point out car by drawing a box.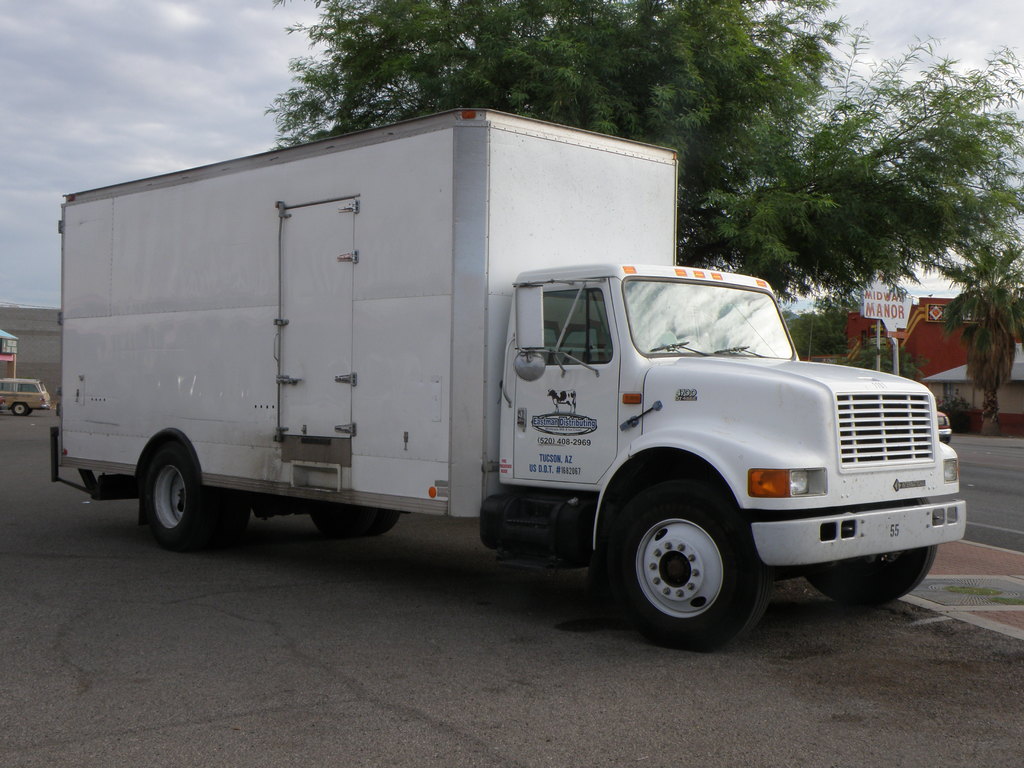
0:377:51:415.
